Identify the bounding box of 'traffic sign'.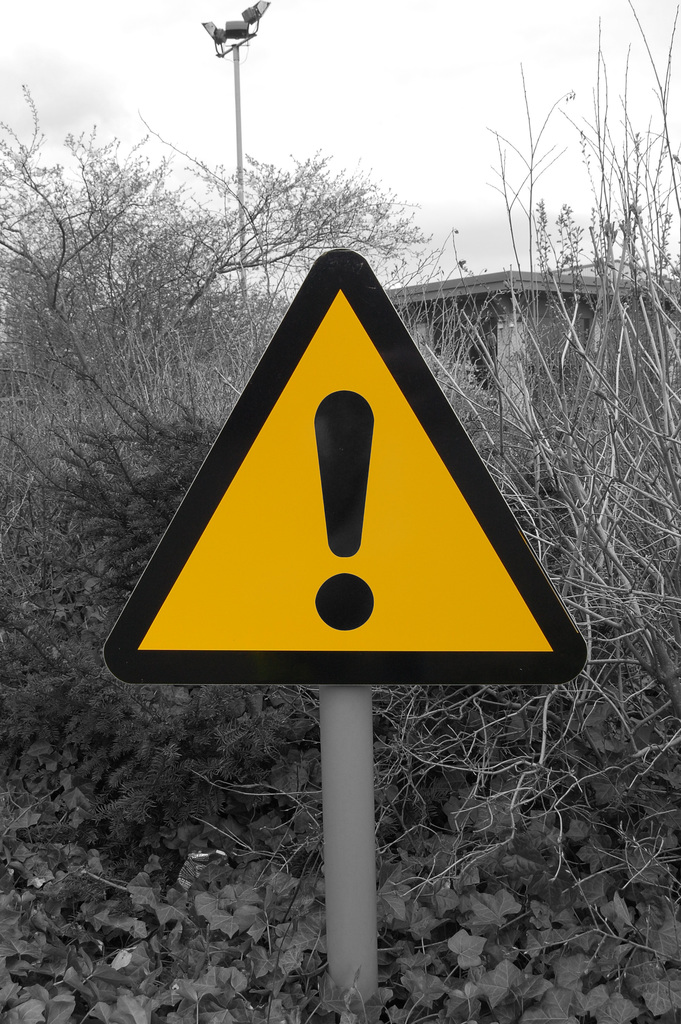
101, 248, 589, 684.
